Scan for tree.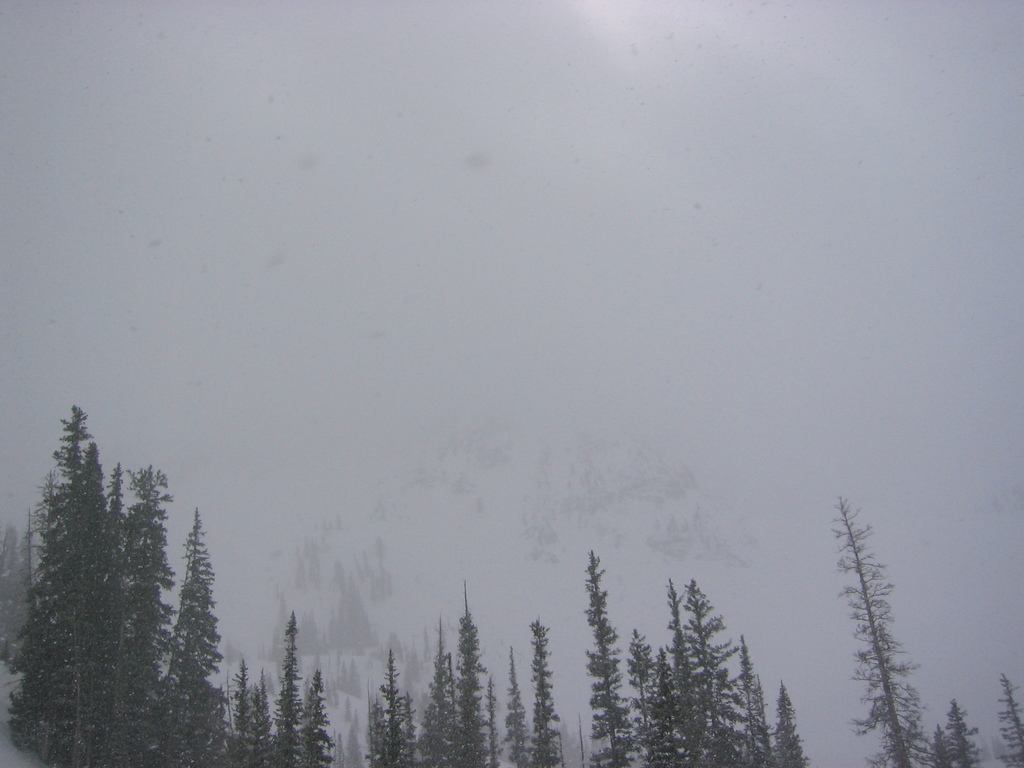
Scan result: 931 721 950 767.
